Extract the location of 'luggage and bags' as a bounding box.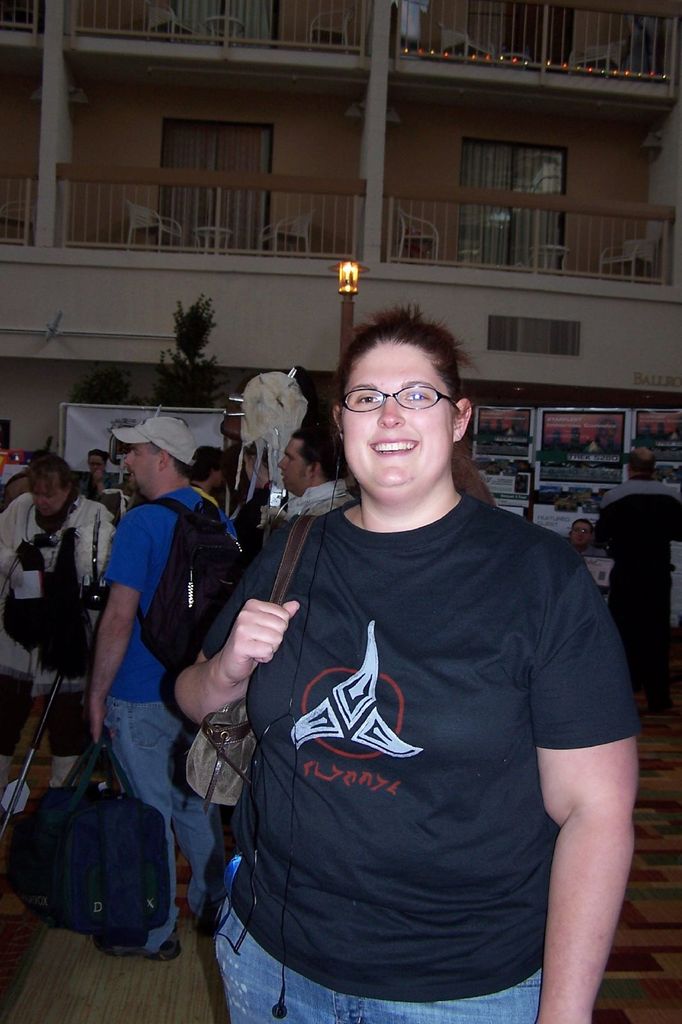
bbox(0, 742, 104, 924).
